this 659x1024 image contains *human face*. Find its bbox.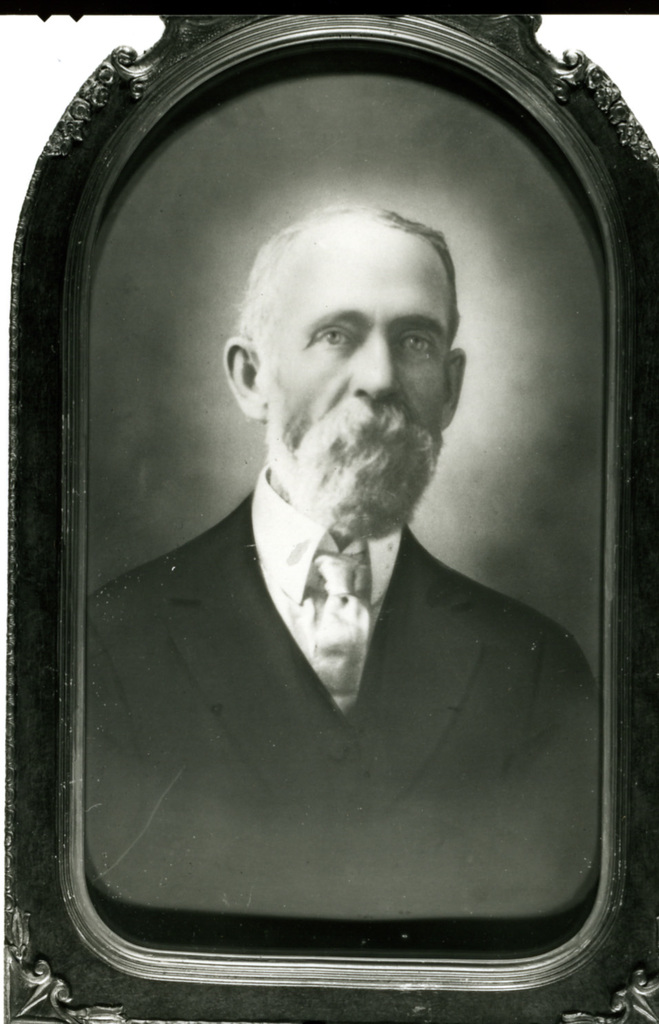
locate(255, 221, 452, 533).
